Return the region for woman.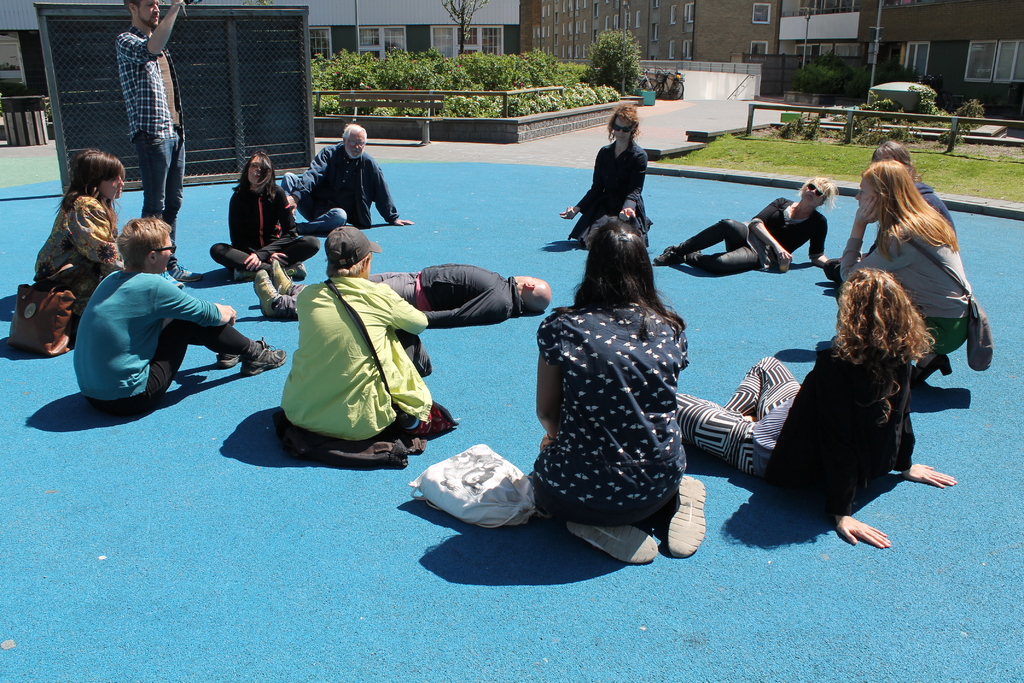
Rect(548, 93, 653, 253).
